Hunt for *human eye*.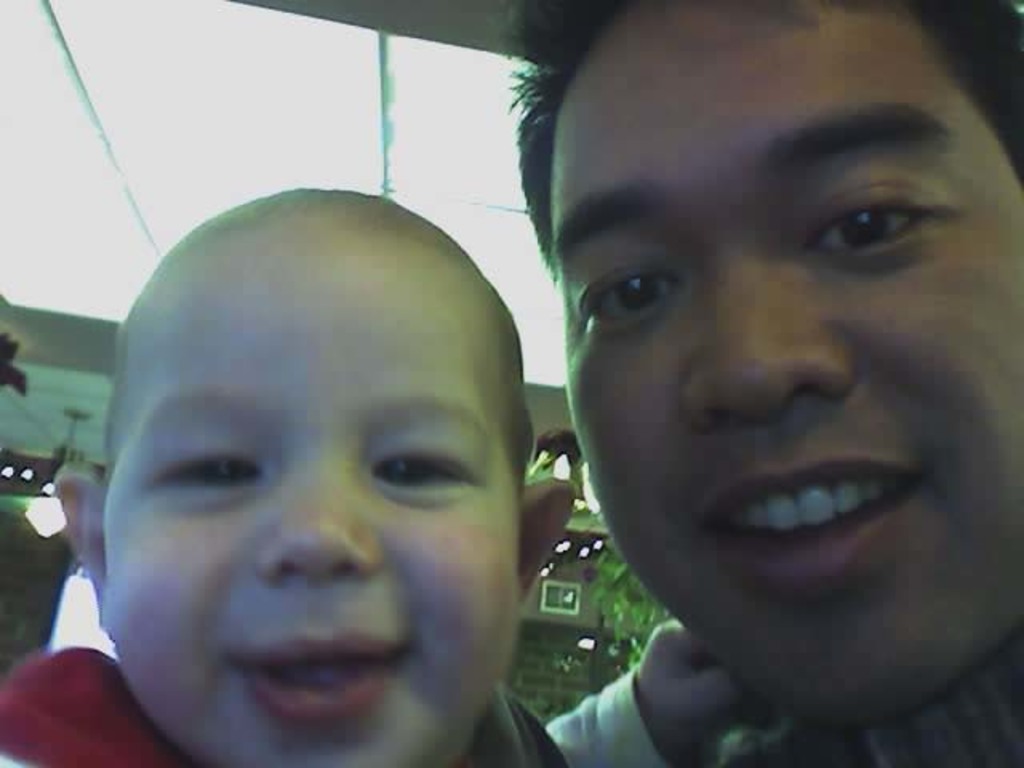
Hunted down at <bbox>363, 422, 478, 514</bbox>.
